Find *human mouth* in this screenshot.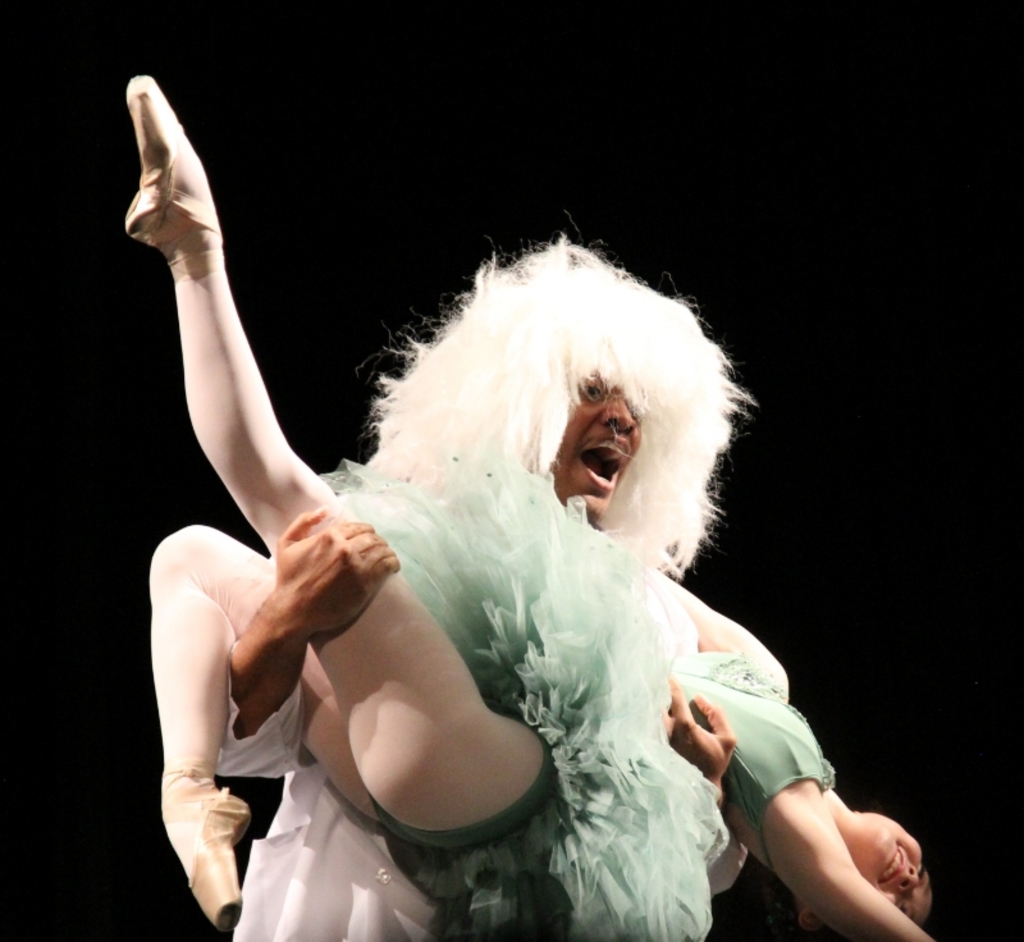
The bounding box for *human mouth* is [580, 440, 621, 491].
